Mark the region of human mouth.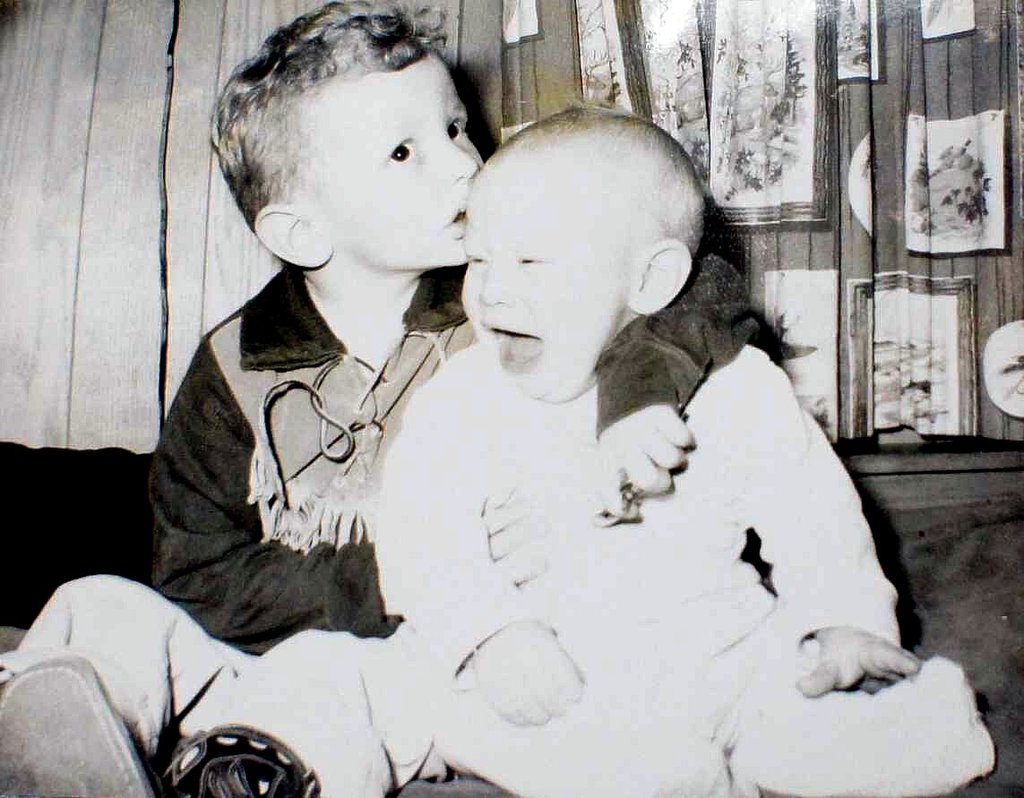
Region: 436 201 465 239.
